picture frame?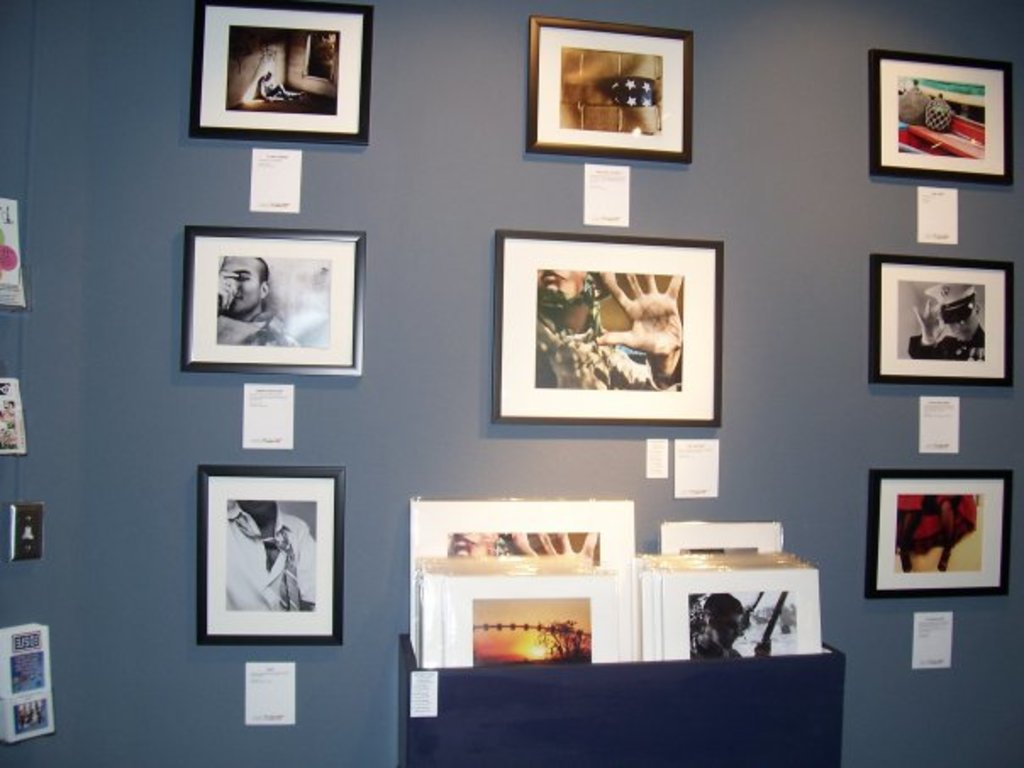
pyautogui.locateOnScreen(532, 20, 692, 170)
